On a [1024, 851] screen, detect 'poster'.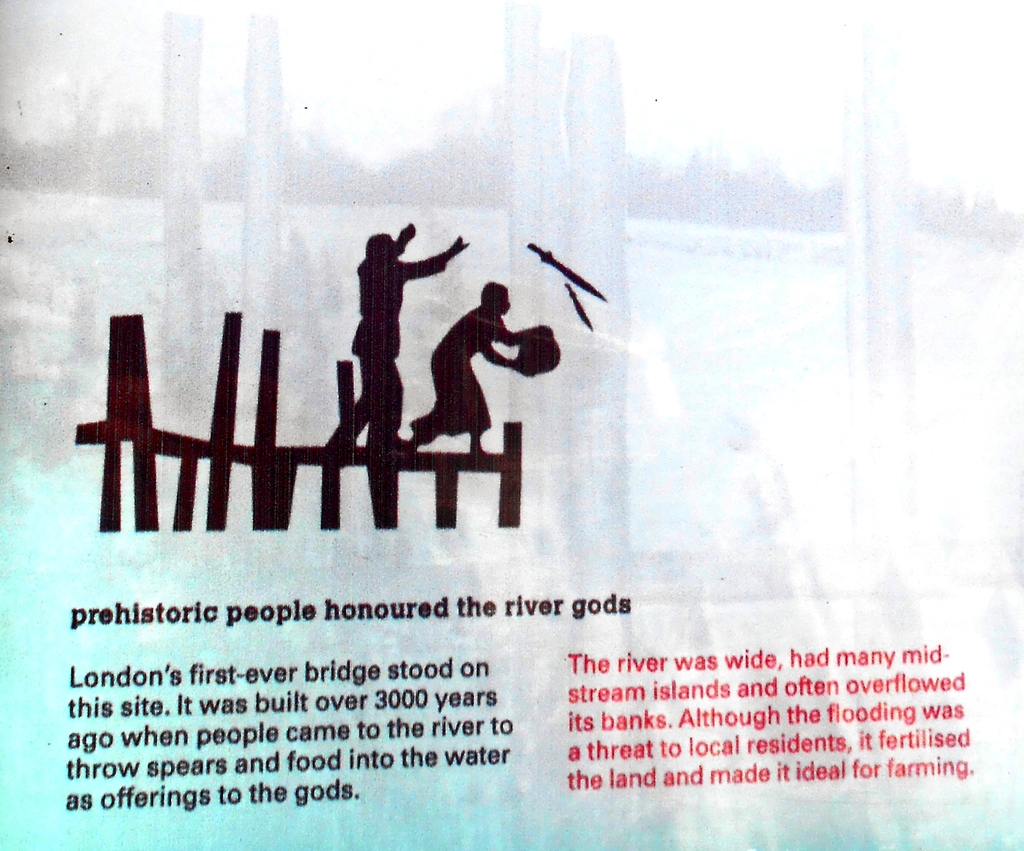
x1=0 y1=0 x2=1023 y2=848.
